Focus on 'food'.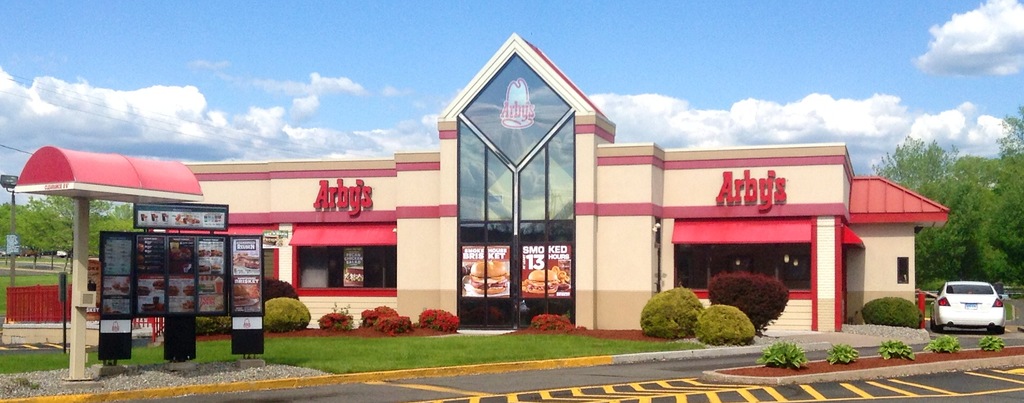
Focused at 136:284:150:297.
